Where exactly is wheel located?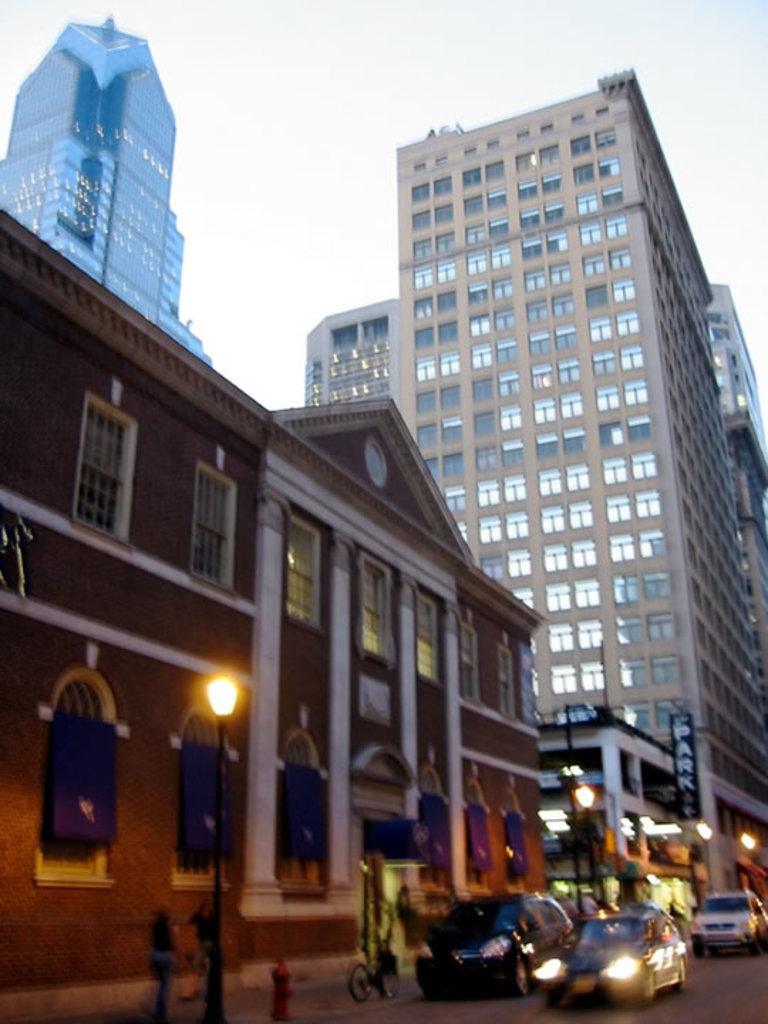
Its bounding box is {"left": 354, "top": 967, "right": 374, "bottom": 1006}.
